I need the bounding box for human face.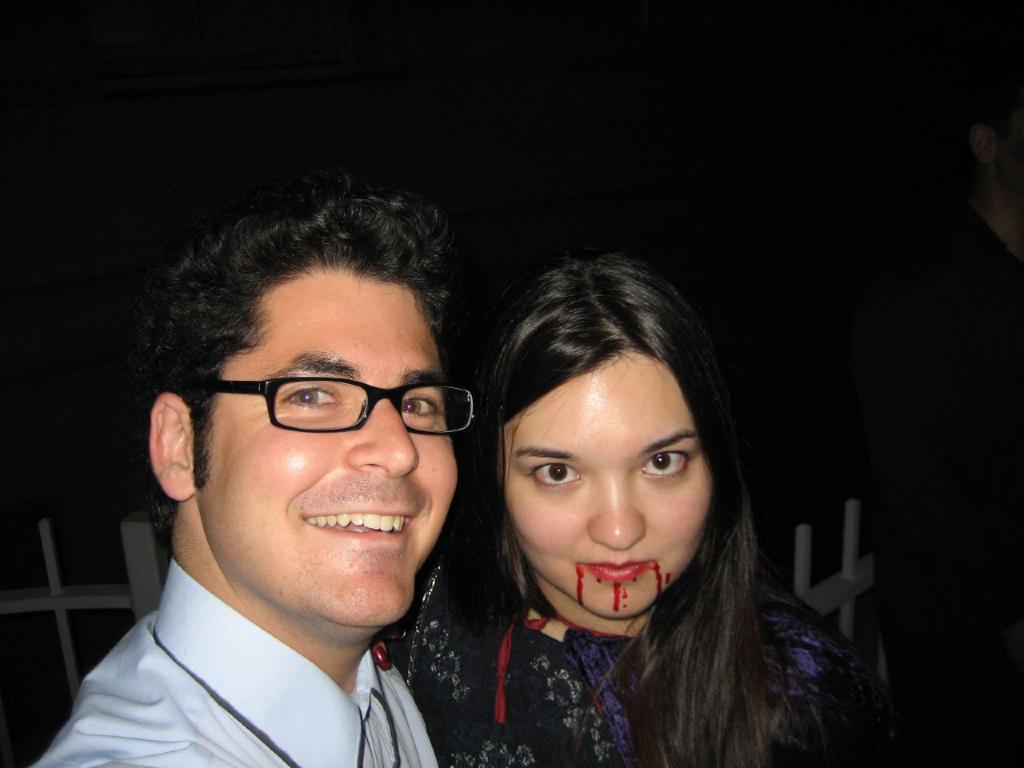
Here it is: 198 263 462 628.
